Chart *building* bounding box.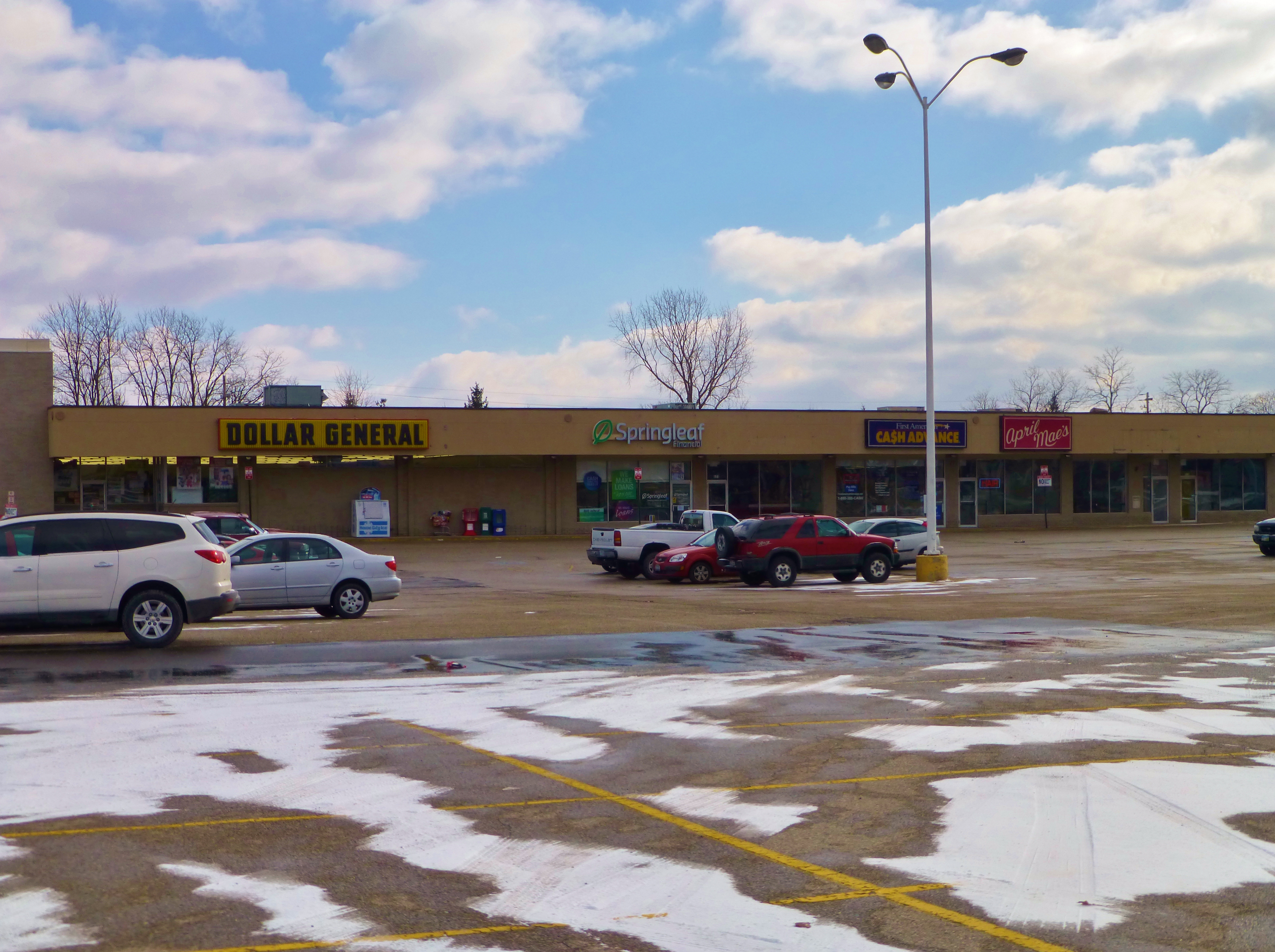
Charted: (0,99,378,157).
